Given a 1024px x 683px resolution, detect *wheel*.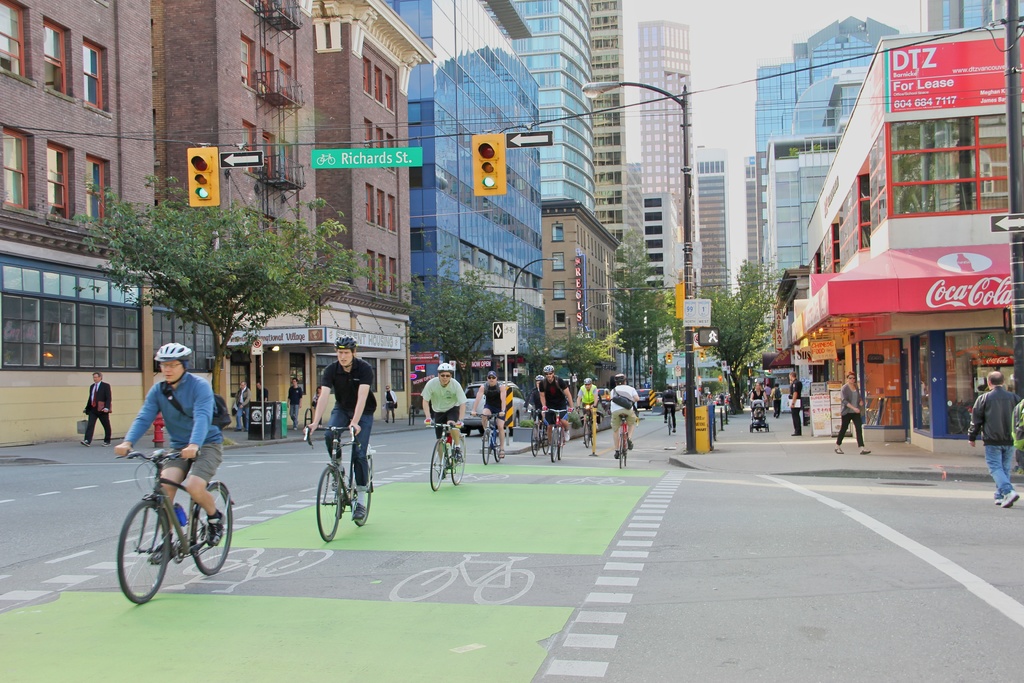
locate(543, 425, 550, 450).
